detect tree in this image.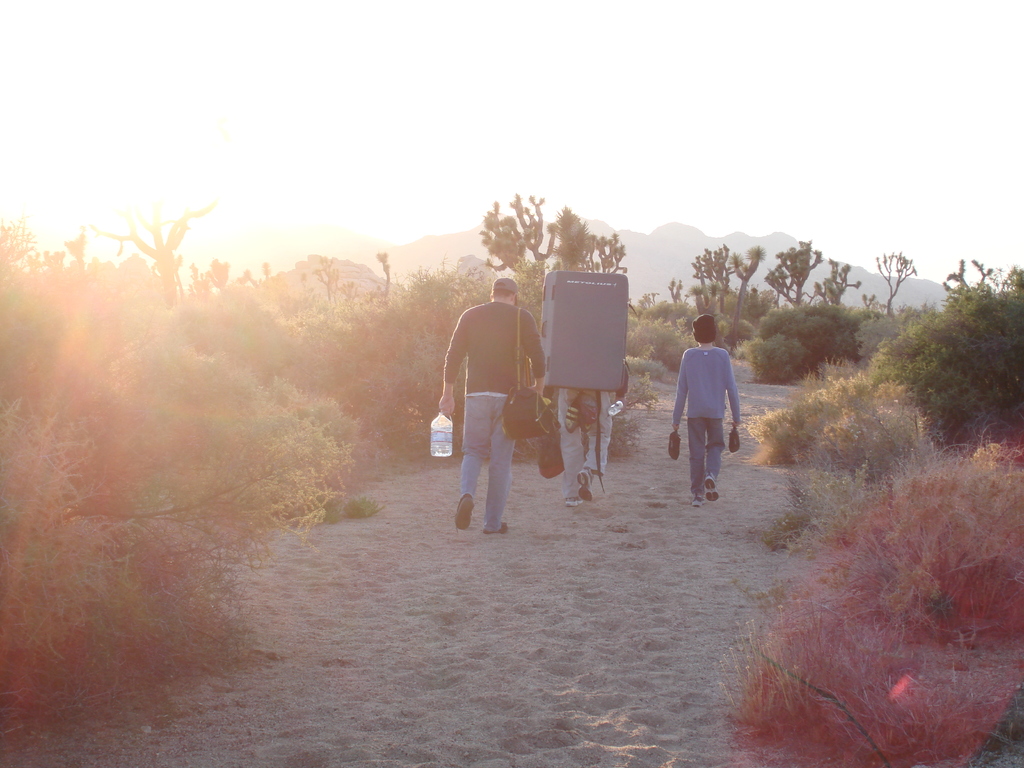
Detection: left=763, top=241, right=824, bottom=308.
